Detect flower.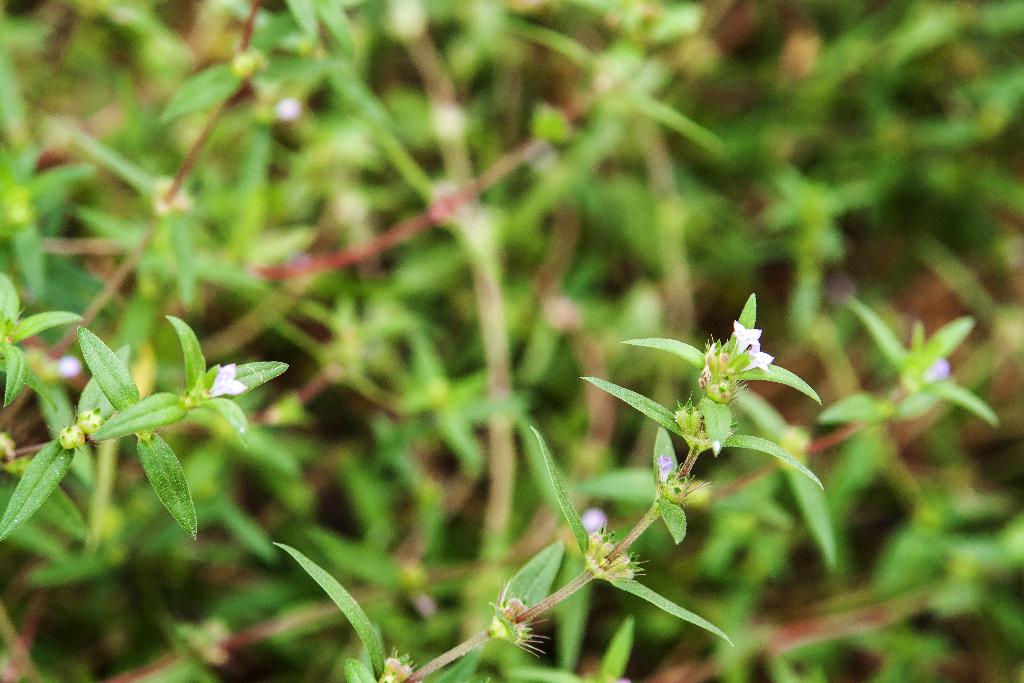
Detected at box=[204, 359, 248, 403].
